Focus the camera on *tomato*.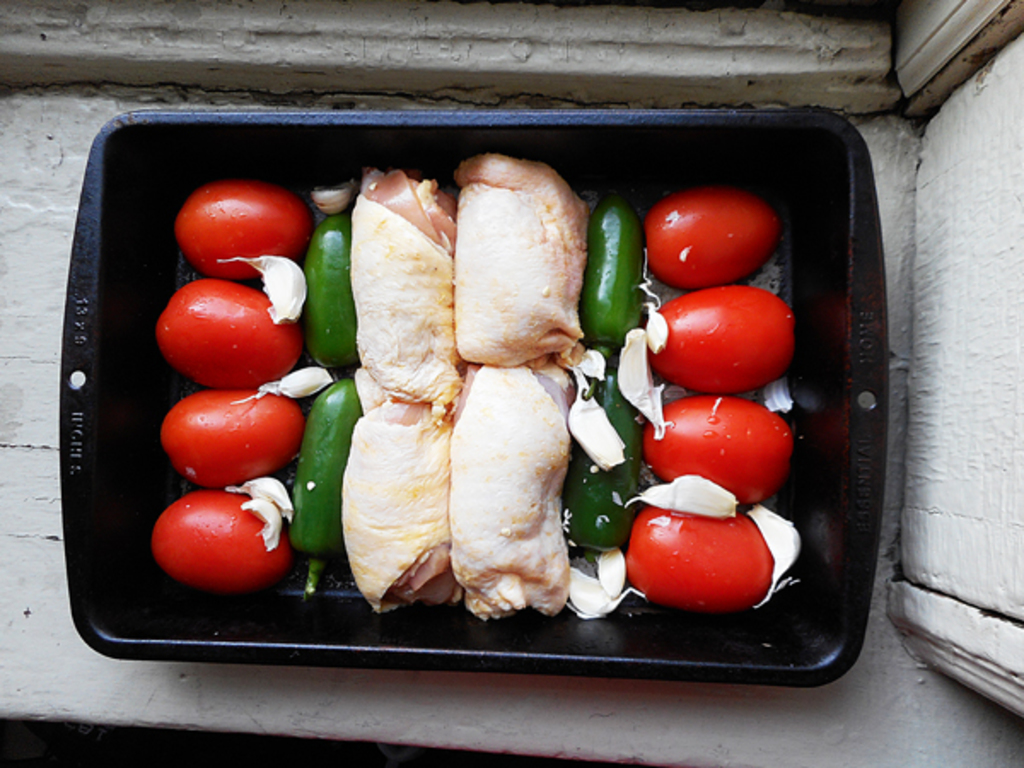
Focus region: [left=154, top=384, right=297, bottom=498].
